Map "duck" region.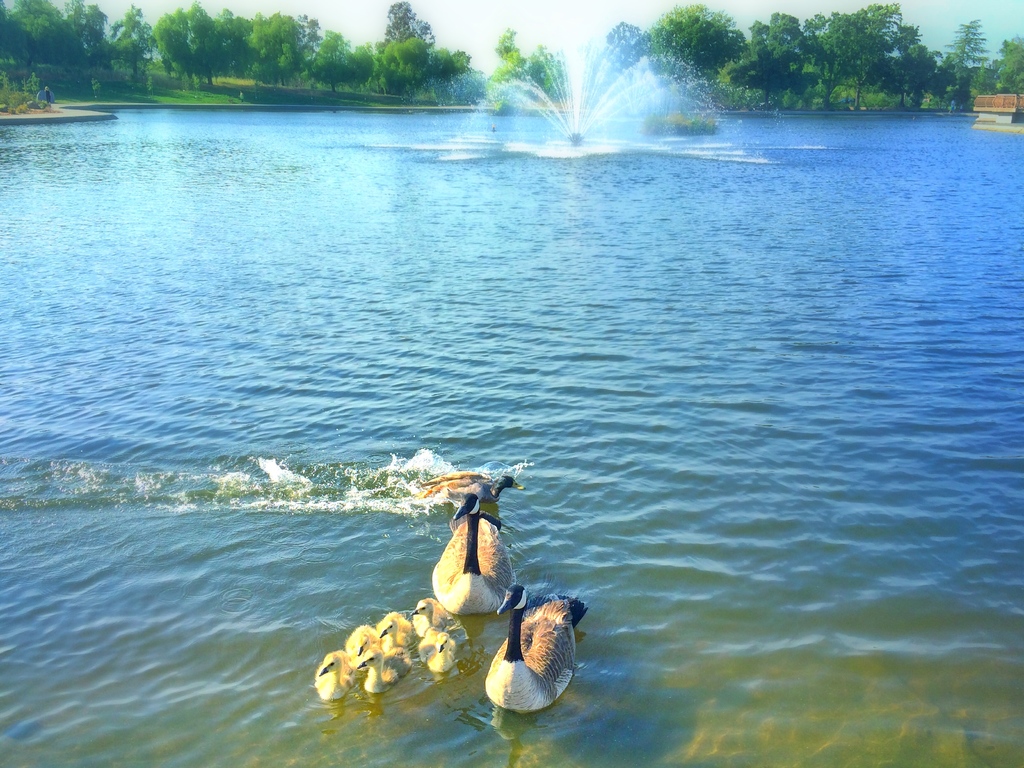
Mapped to select_region(476, 590, 583, 719).
